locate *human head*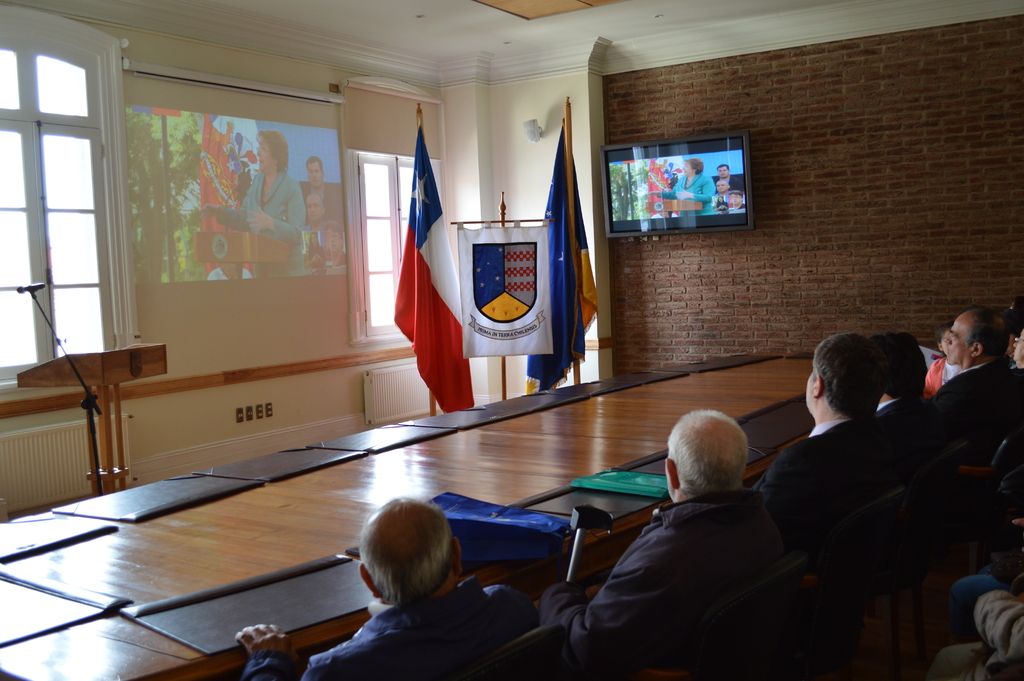
box(360, 496, 453, 609)
